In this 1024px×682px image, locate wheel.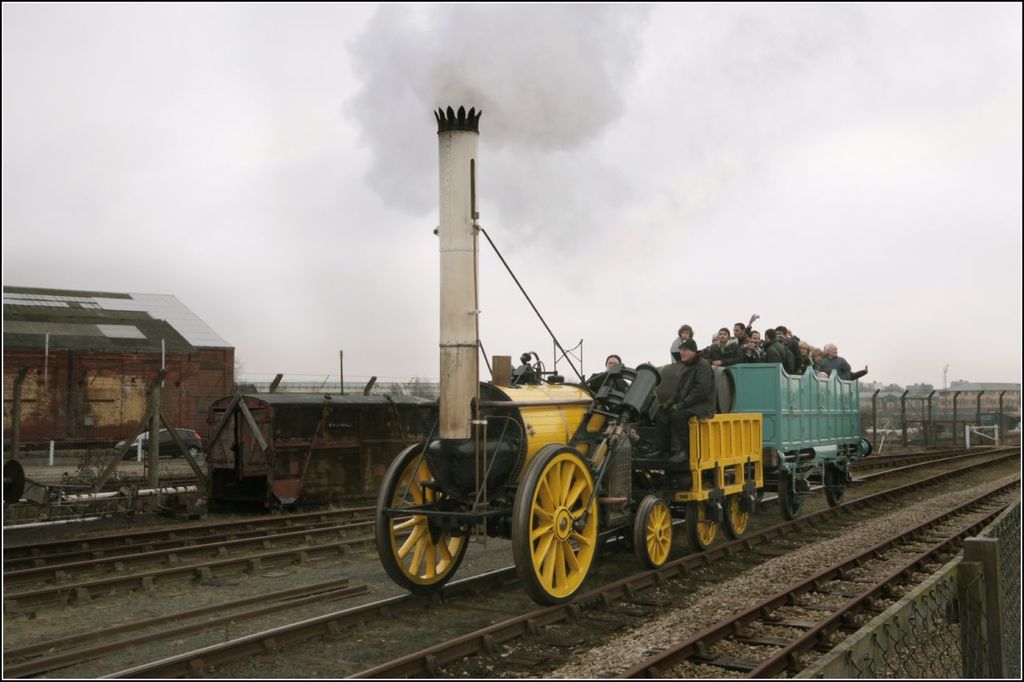
Bounding box: 522 450 602 609.
